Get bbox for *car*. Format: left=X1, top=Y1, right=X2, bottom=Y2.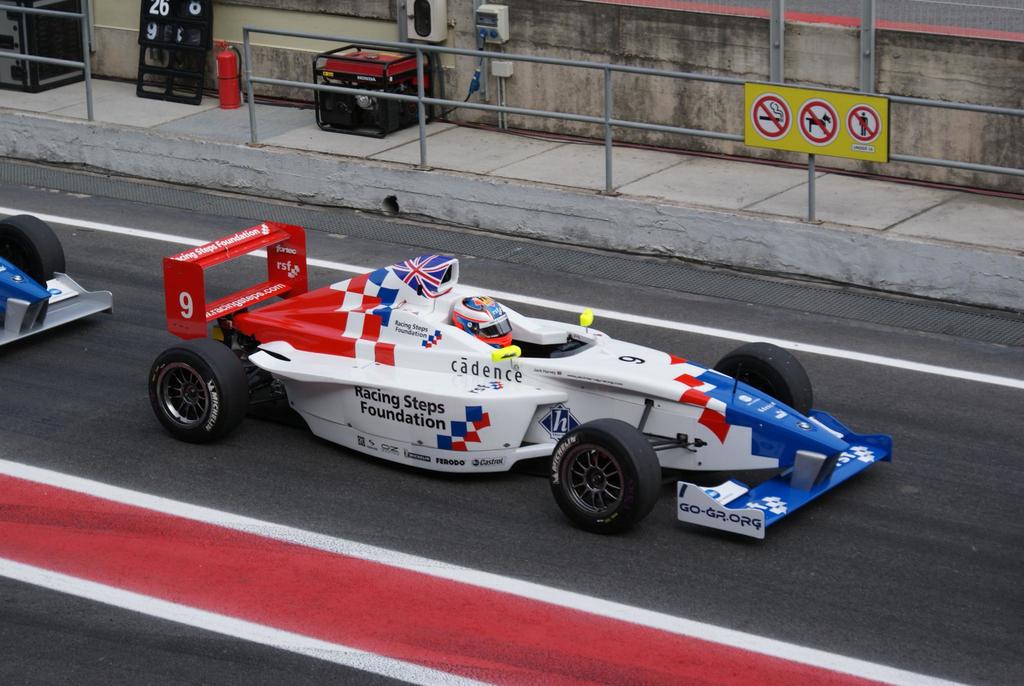
left=146, top=216, right=895, bottom=543.
